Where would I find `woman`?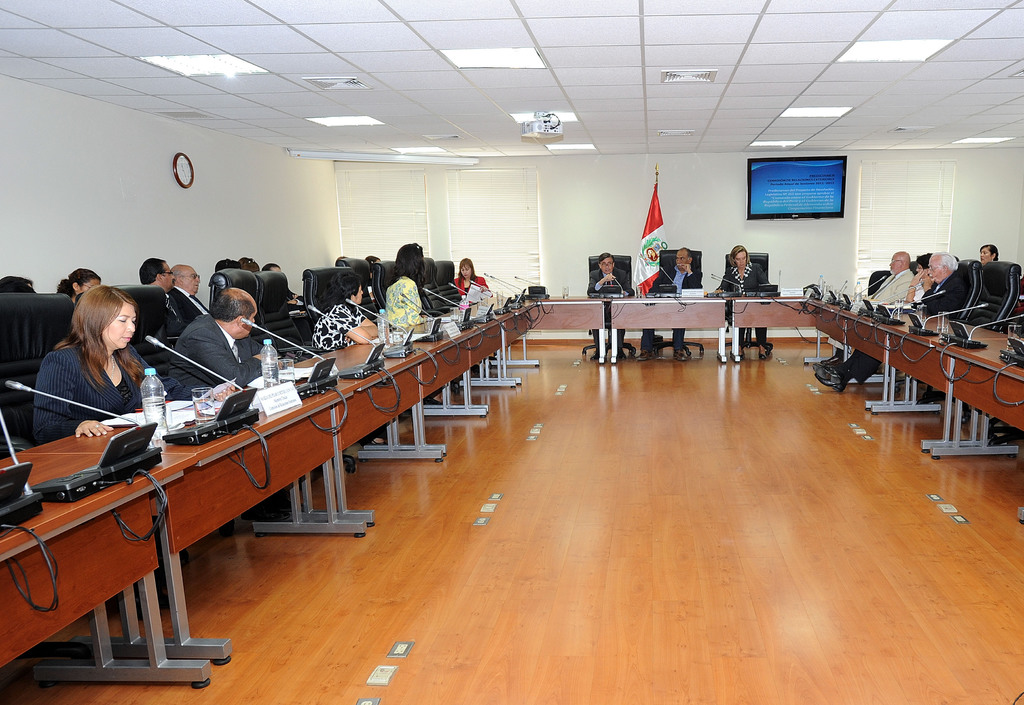
At [380, 239, 435, 328].
